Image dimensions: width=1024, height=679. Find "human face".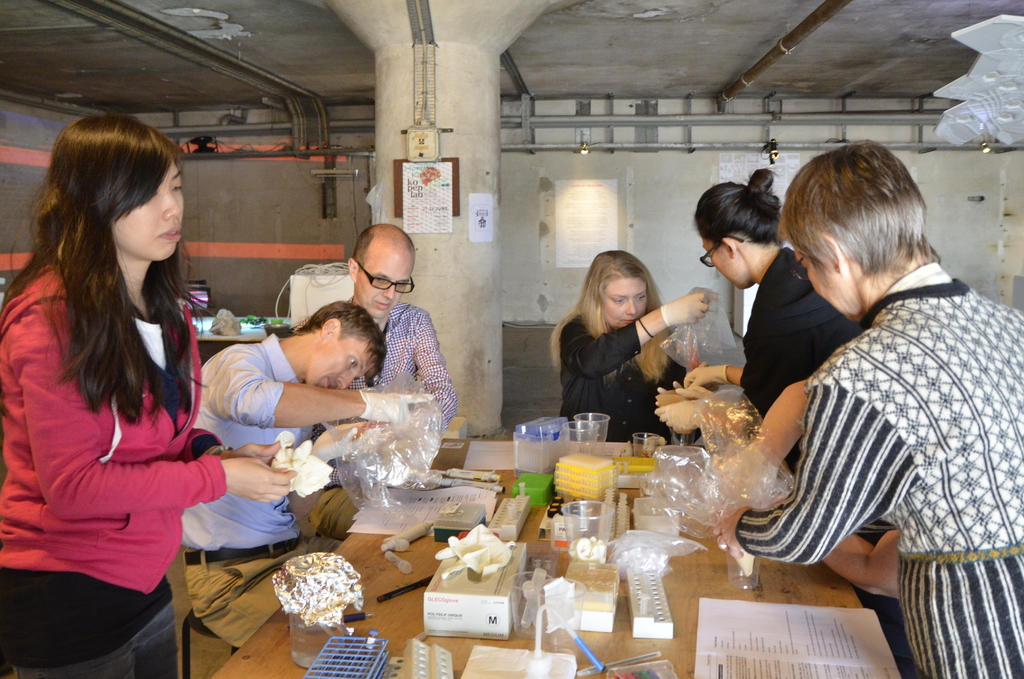
left=111, top=161, right=184, bottom=259.
